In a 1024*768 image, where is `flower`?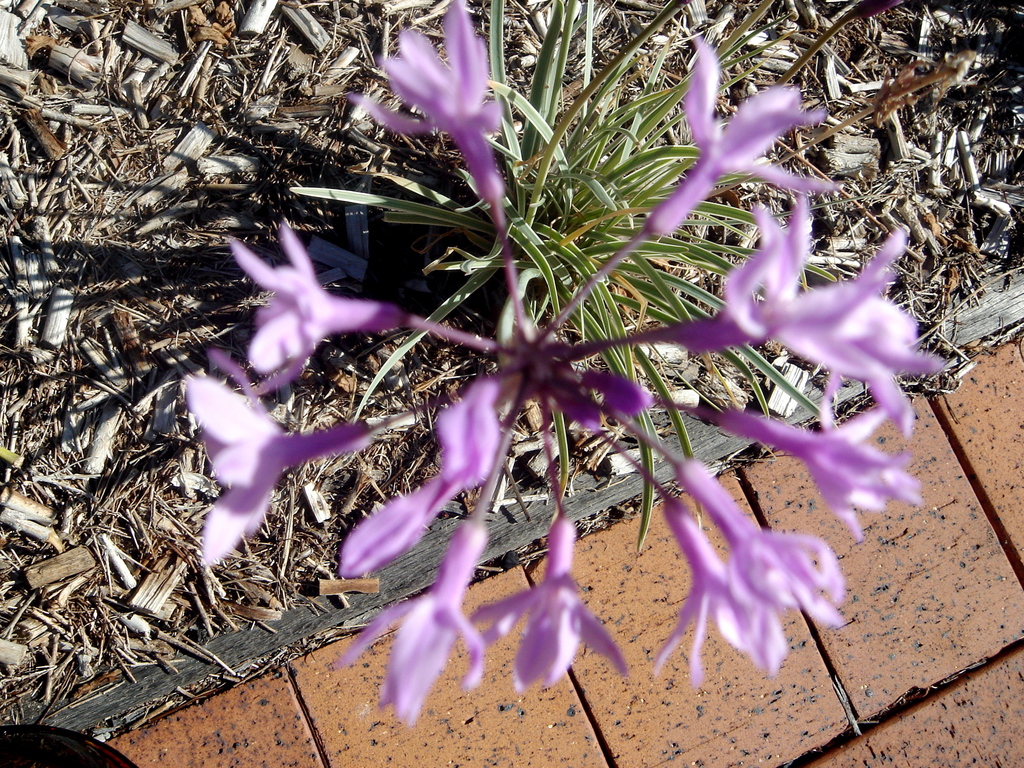
box=[463, 516, 632, 684].
